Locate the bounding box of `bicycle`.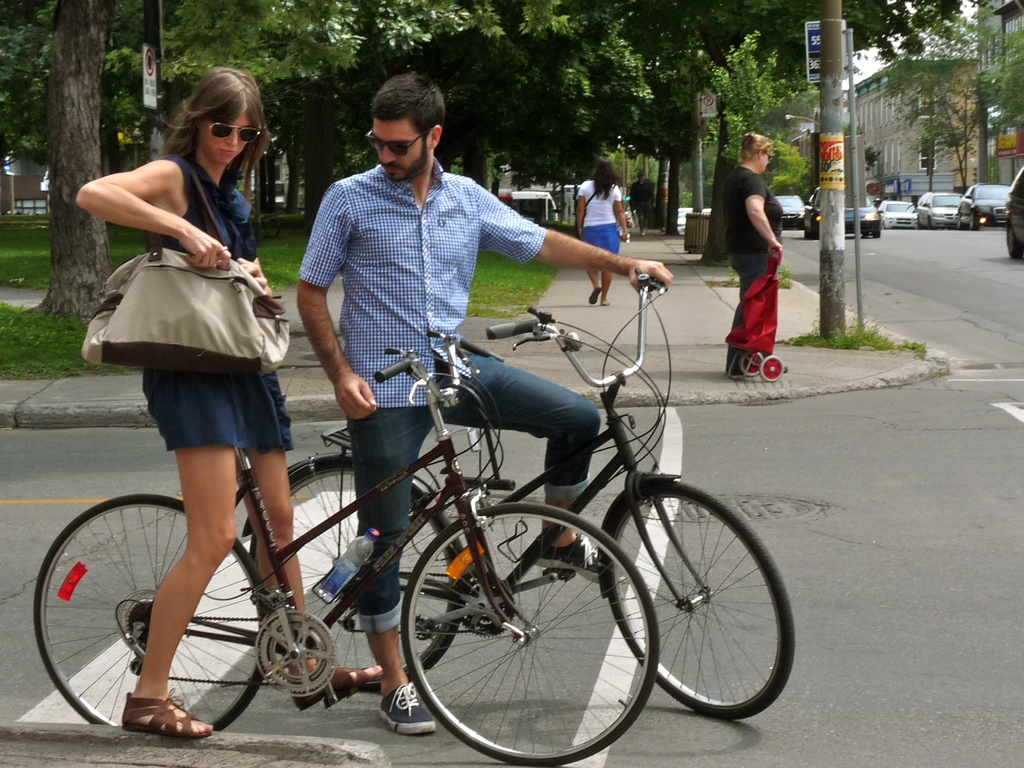
Bounding box: region(241, 265, 797, 723).
